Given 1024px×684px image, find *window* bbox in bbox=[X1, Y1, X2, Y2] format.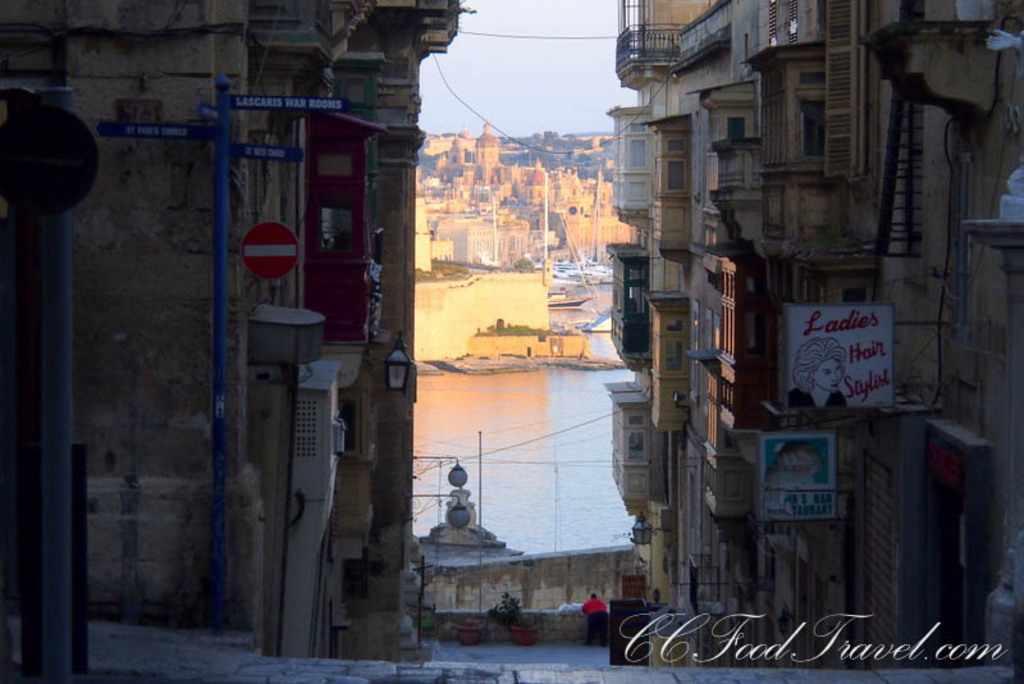
bbox=[323, 202, 353, 247].
